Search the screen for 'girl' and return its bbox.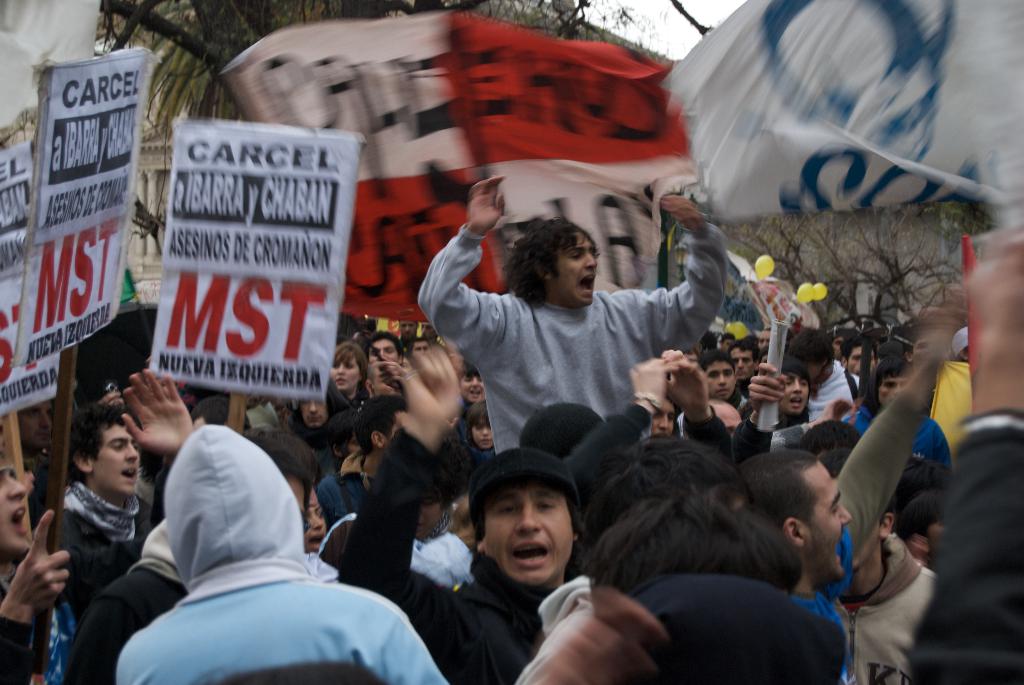
Found: x1=455 y1=359 x2=493 y2=407.
